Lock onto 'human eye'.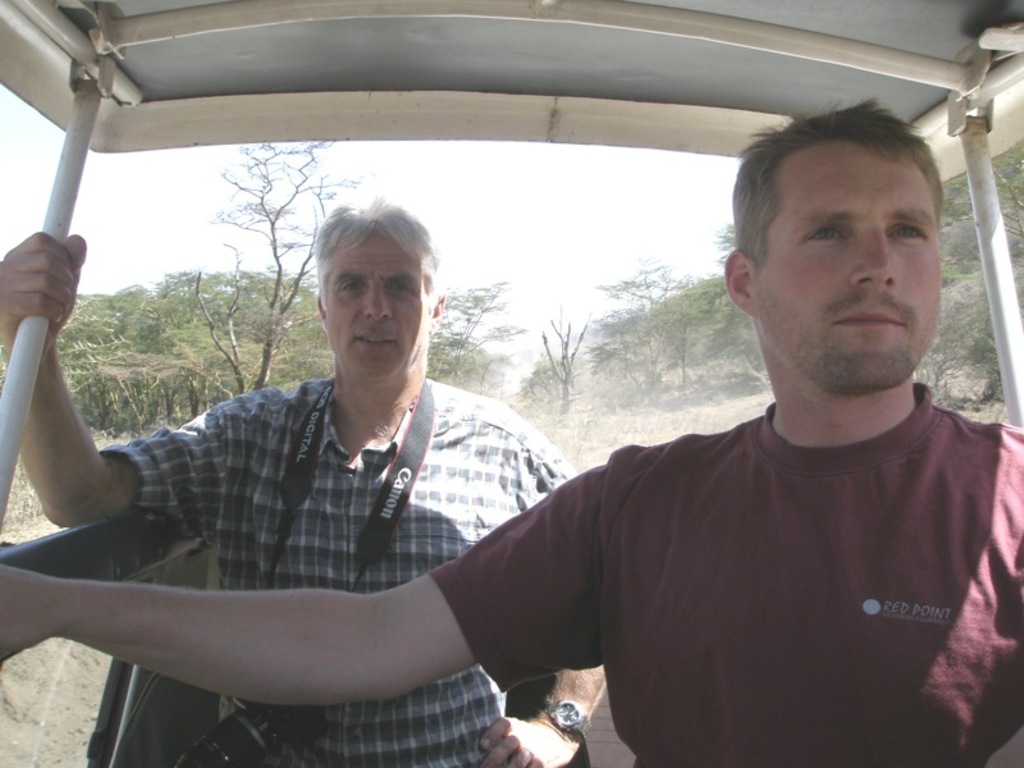
Locked: locate(882, 215, 934, 244).
